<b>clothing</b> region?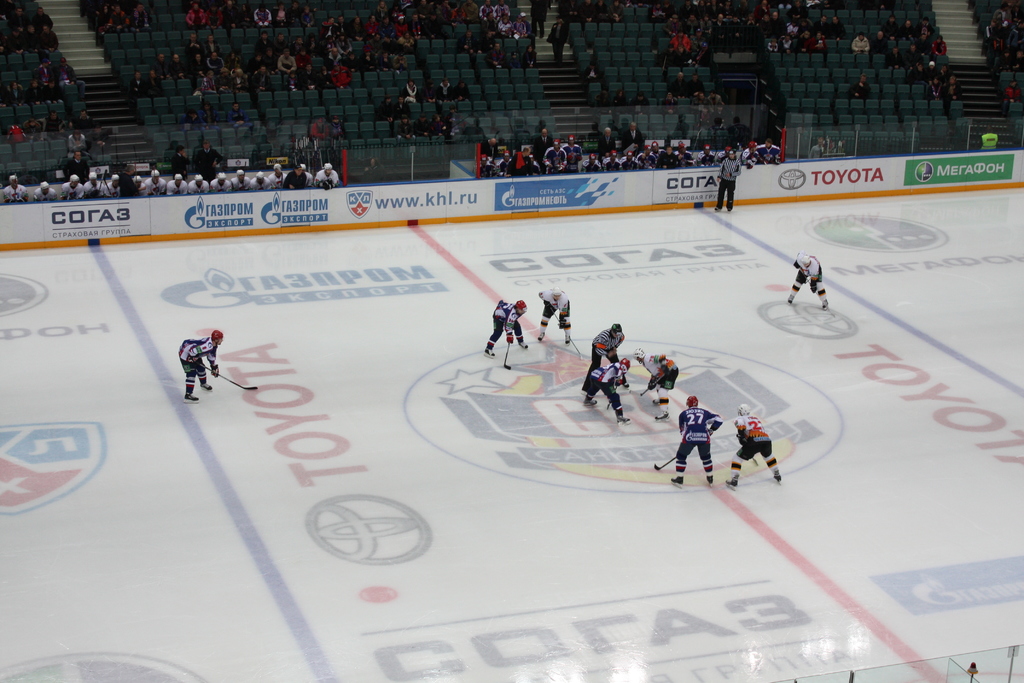
locate(594, 366, 634, 409)
